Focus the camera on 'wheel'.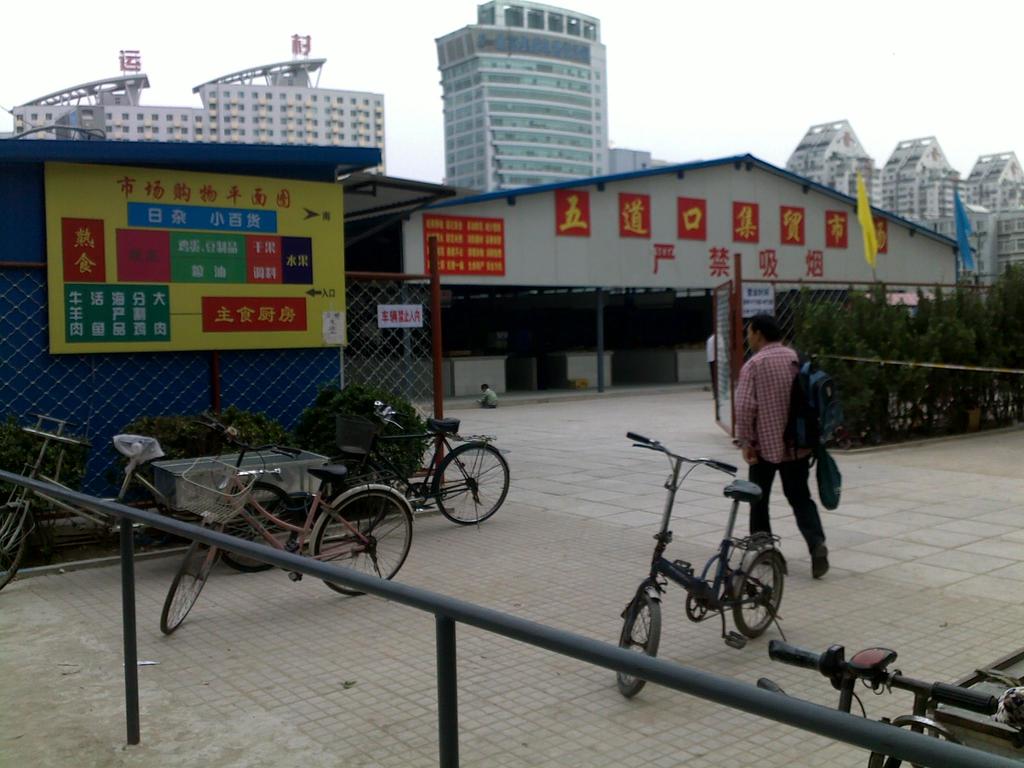
Focus region: bbox(735, 551, 783, 638).
